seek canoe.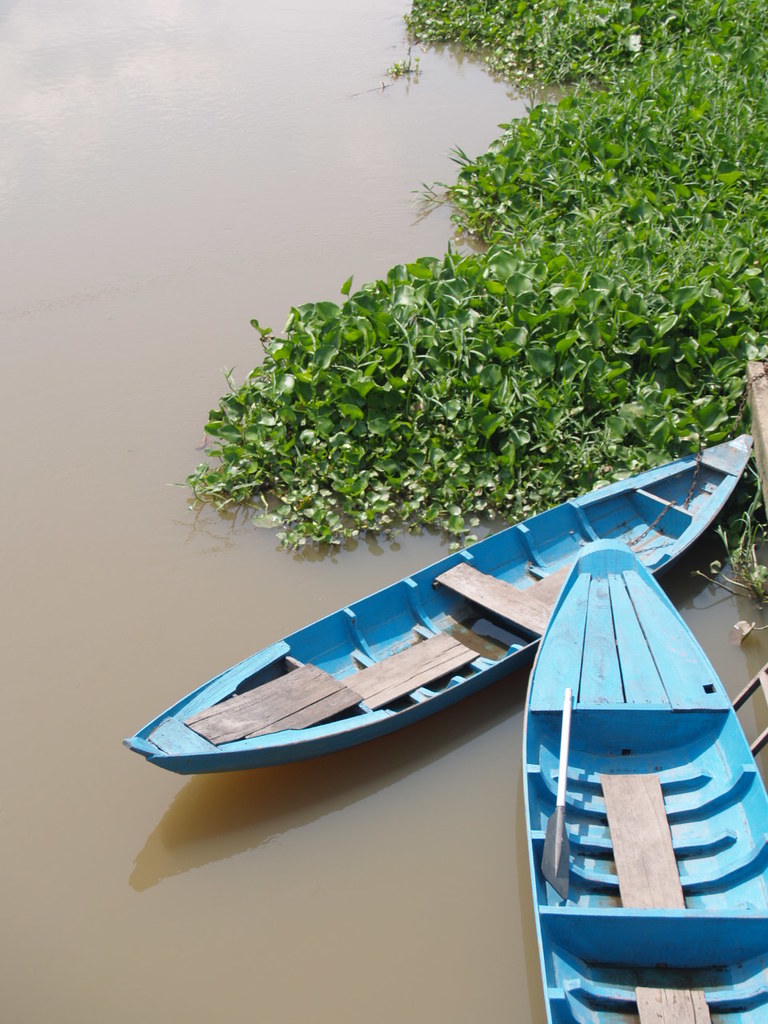
{"left": 528, "top": 536, "right": 767, "bottom": 1023}.
